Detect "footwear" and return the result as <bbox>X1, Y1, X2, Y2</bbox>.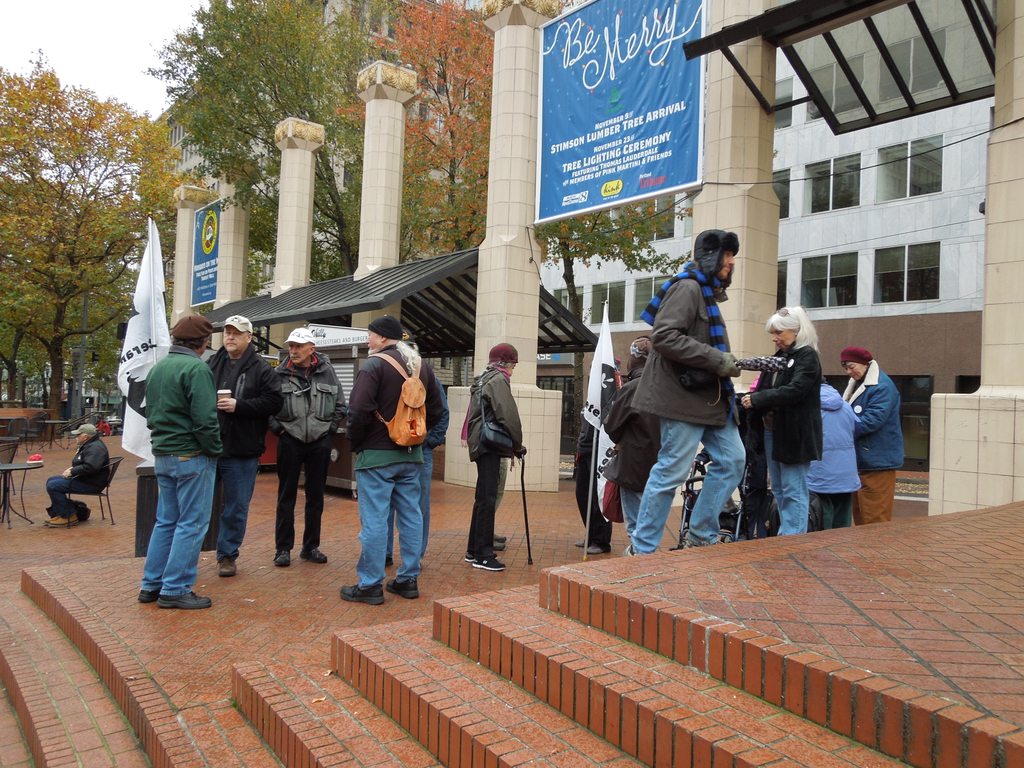
<bbox>298, 548, 326, 563</bbox>.
